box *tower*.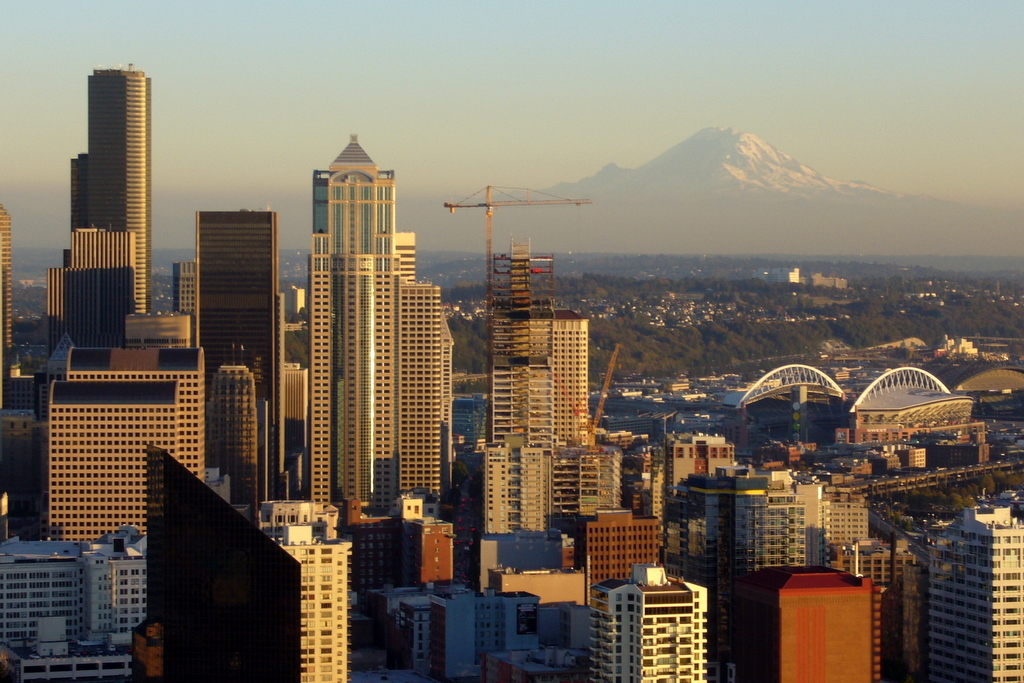
<region>267, 512, 347, 682</region>.
